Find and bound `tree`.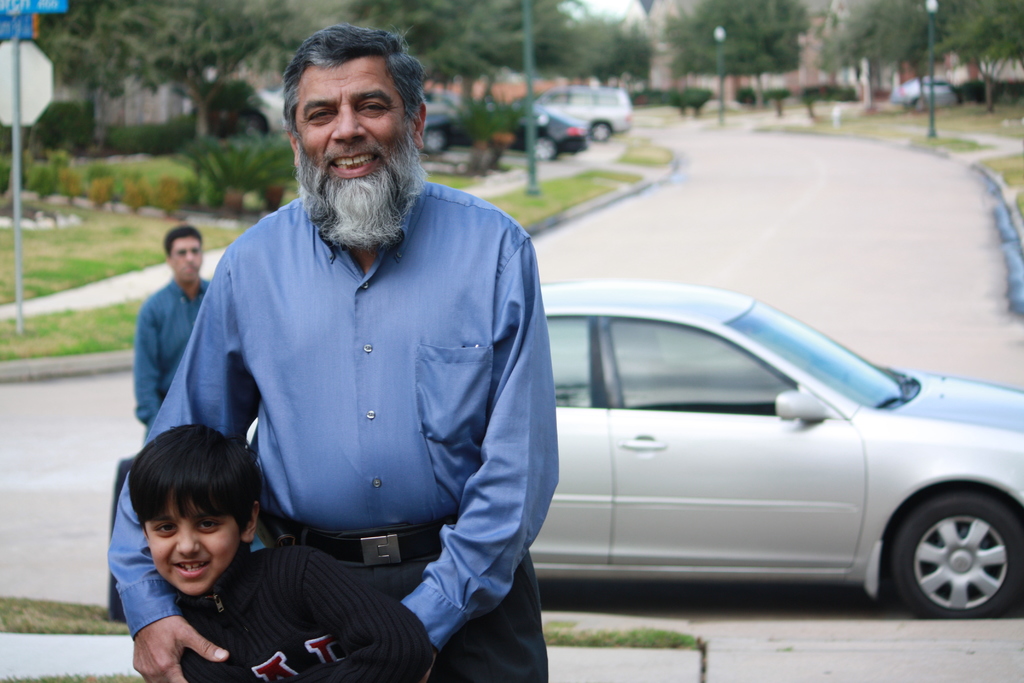
Bound: bbox=(815, 0, 943, 104).
